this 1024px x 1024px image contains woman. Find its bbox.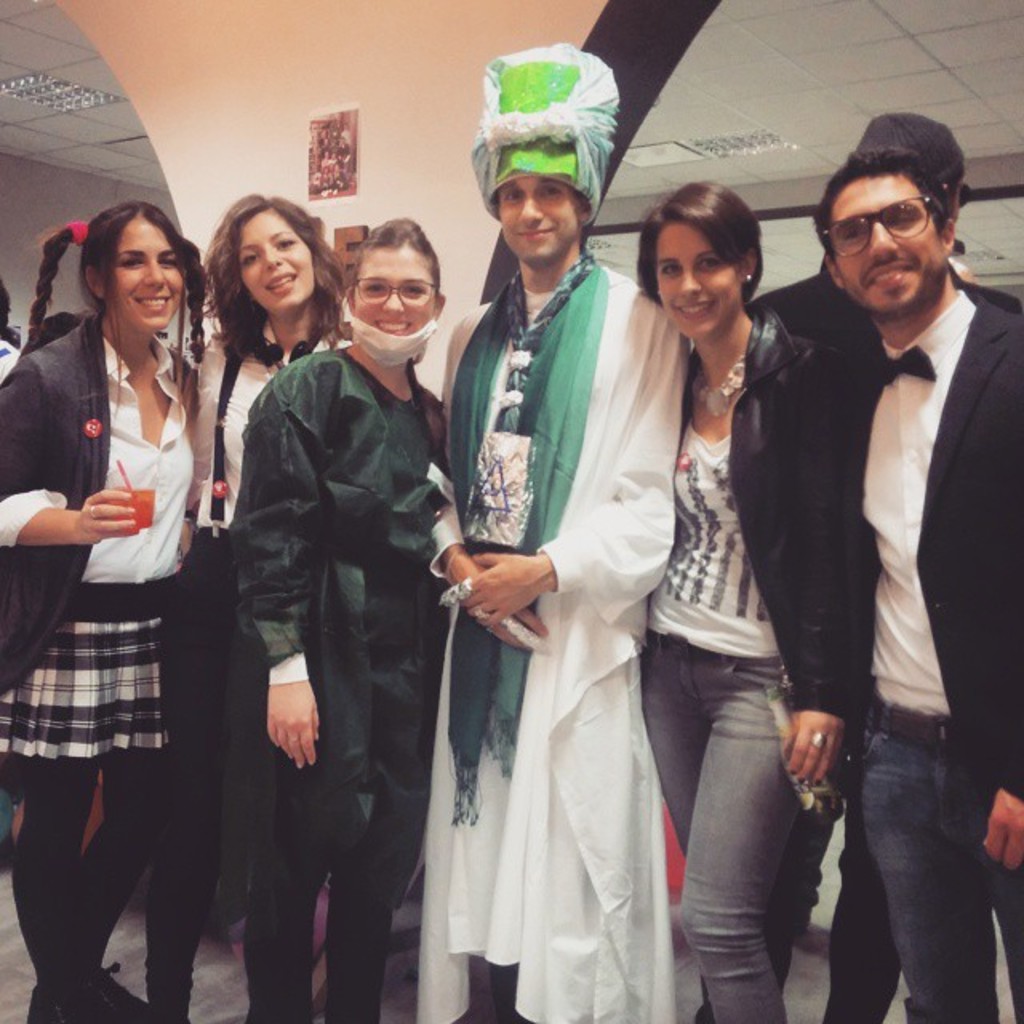
(x1=232, y1=210, x2=438, y2=1022).
